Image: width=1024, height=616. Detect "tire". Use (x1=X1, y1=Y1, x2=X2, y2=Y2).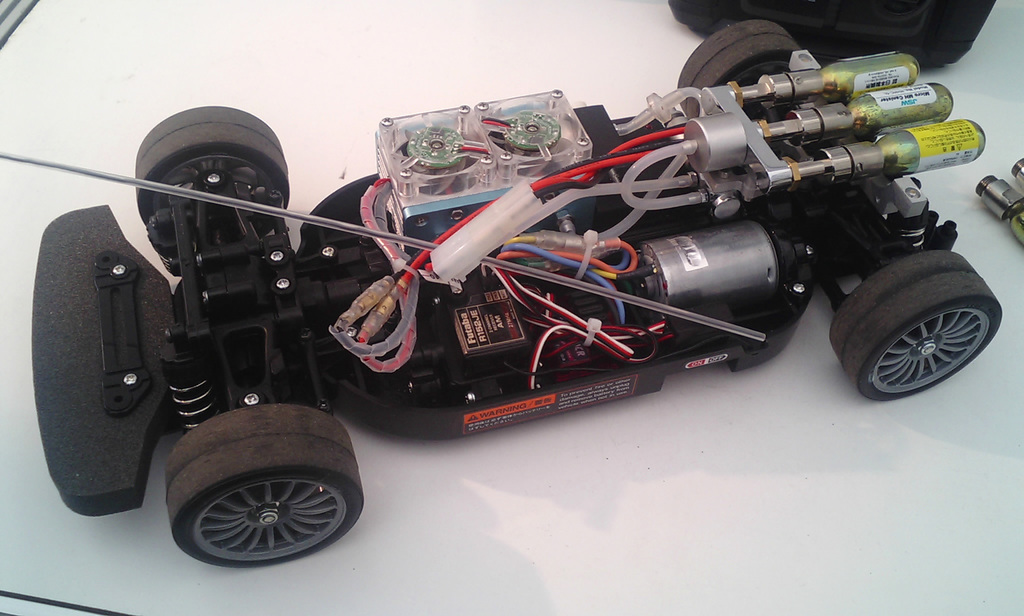
(x1=136, y1=102, x2=290, y2=208).
